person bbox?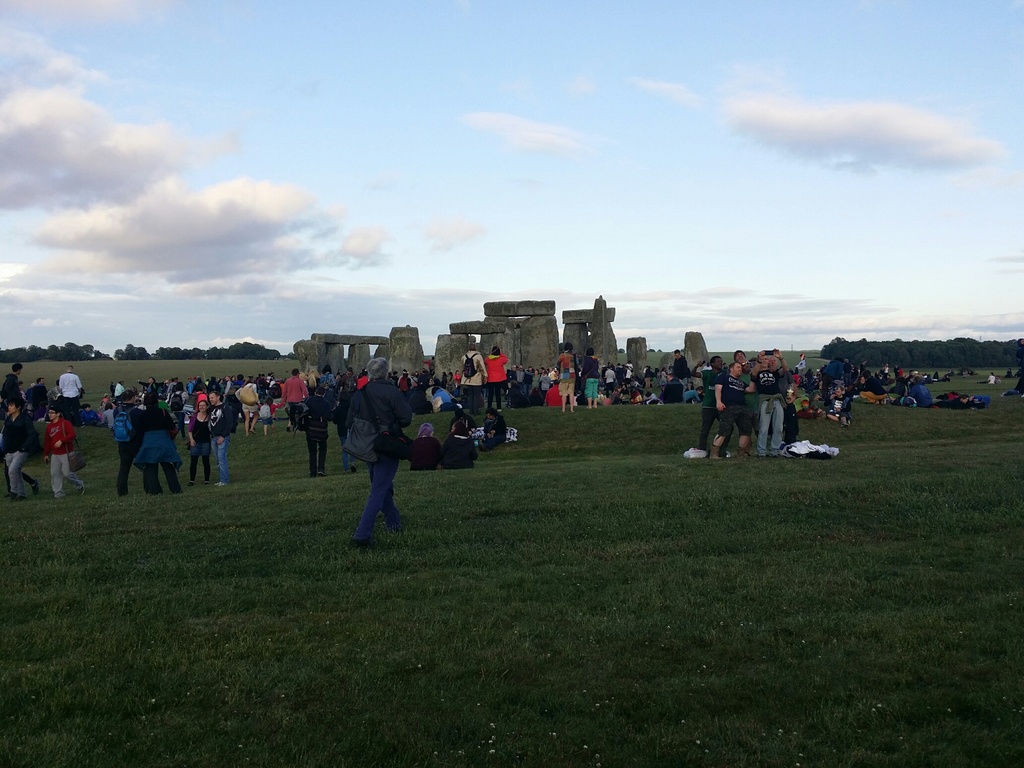
{"x1": 131, "y1": 404, "x2": 181, "y2": 490}
